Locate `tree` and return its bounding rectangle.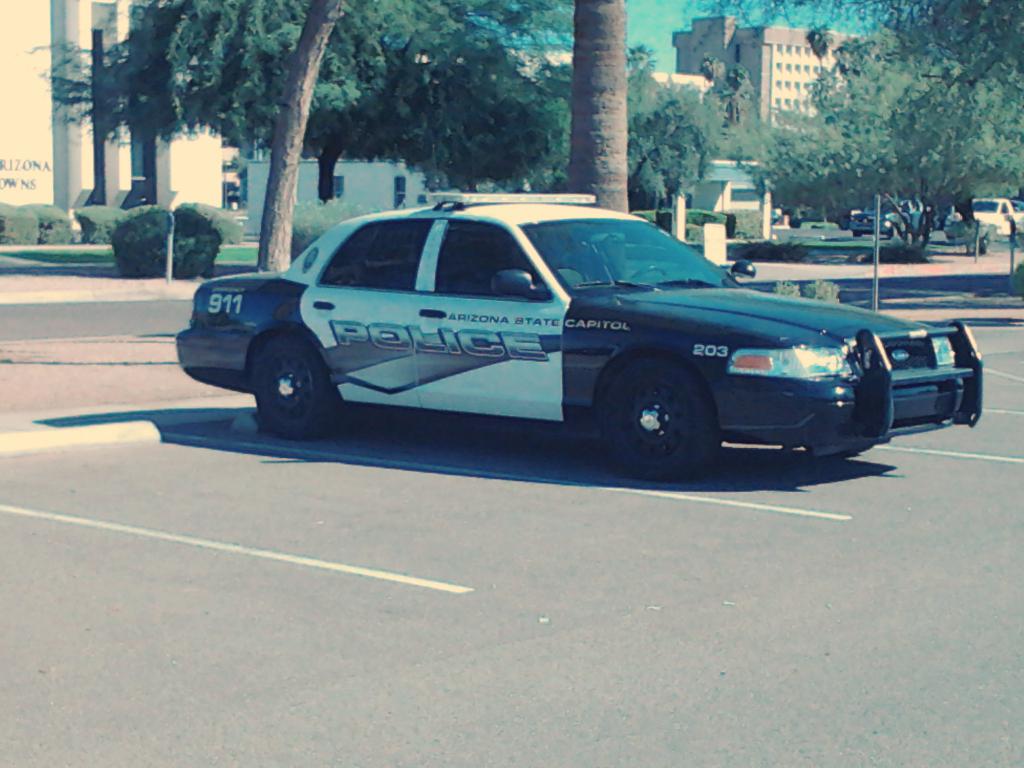
796:29:1023:233.
